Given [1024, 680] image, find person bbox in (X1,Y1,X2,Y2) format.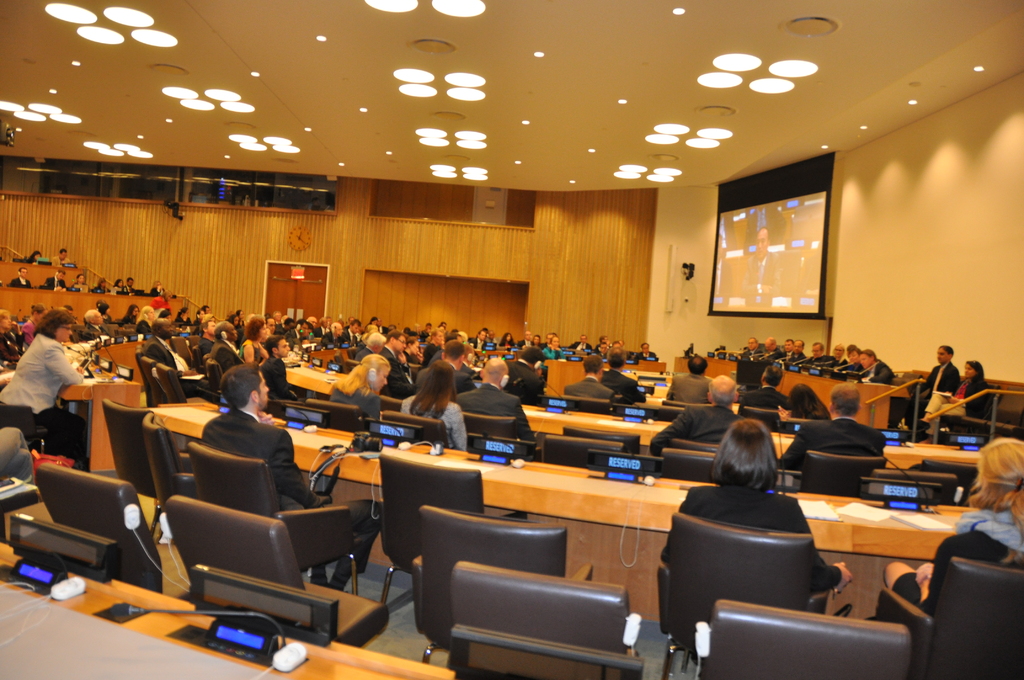
(260,334,296,403).
